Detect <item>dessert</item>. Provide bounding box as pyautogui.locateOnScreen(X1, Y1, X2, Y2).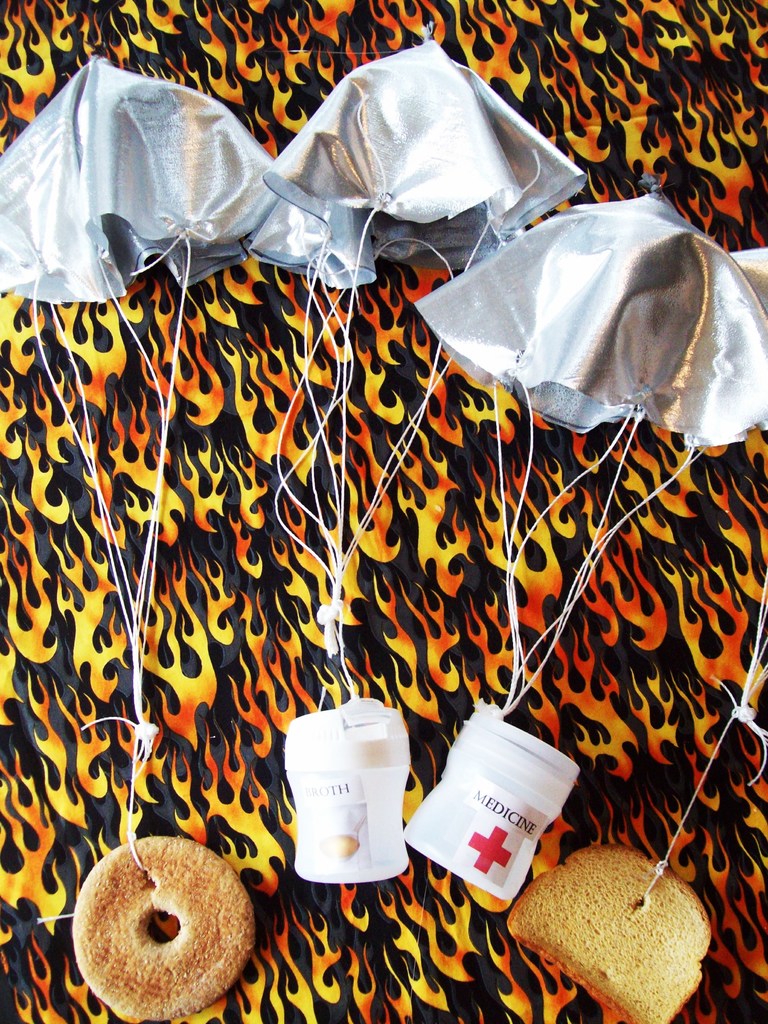
pyautogui.locateOnScreen(71, 832, 255, 1021).
